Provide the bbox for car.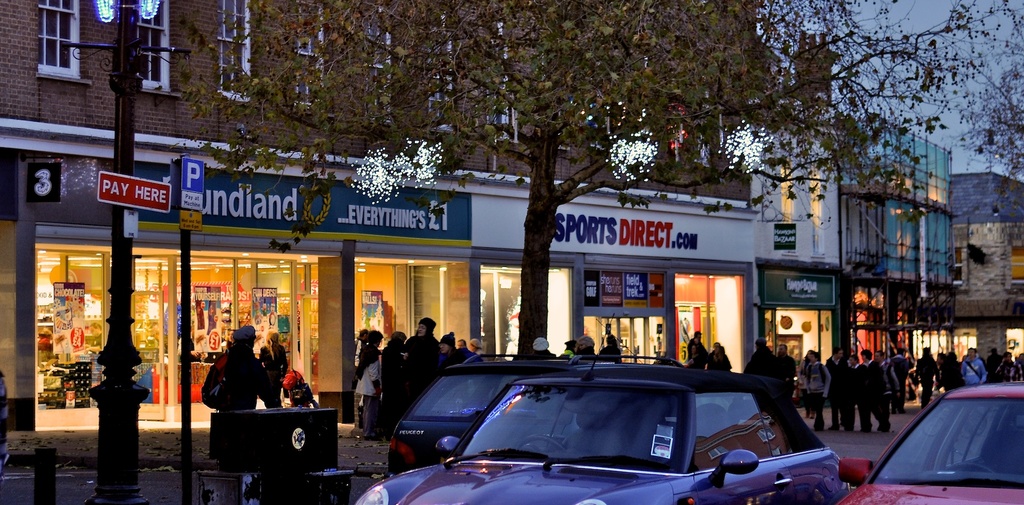
select_region(830, 384, 1023, 504).
